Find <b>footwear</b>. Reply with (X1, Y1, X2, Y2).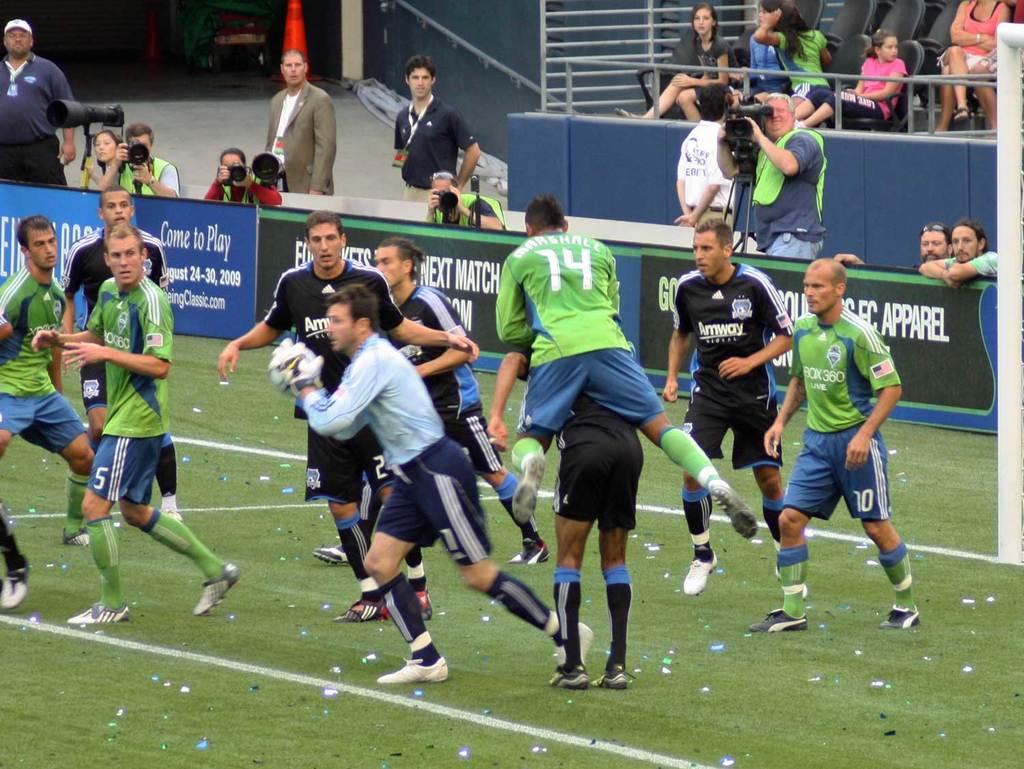
(414, 587, 432, 619).
